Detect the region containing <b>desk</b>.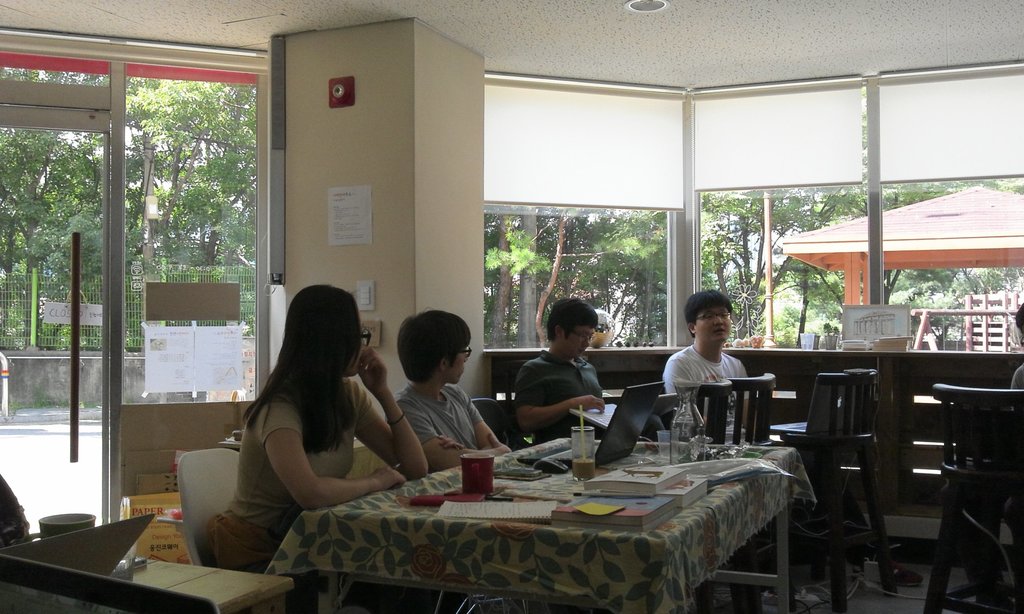
bbox=[262, 437, 817, 613].
